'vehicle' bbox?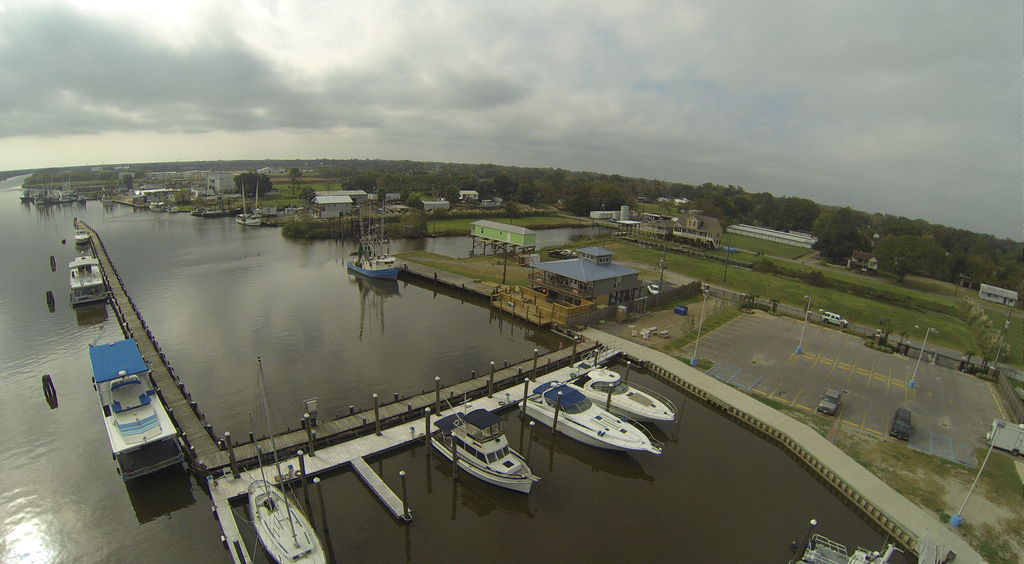
(820, 311, 851, 330)
